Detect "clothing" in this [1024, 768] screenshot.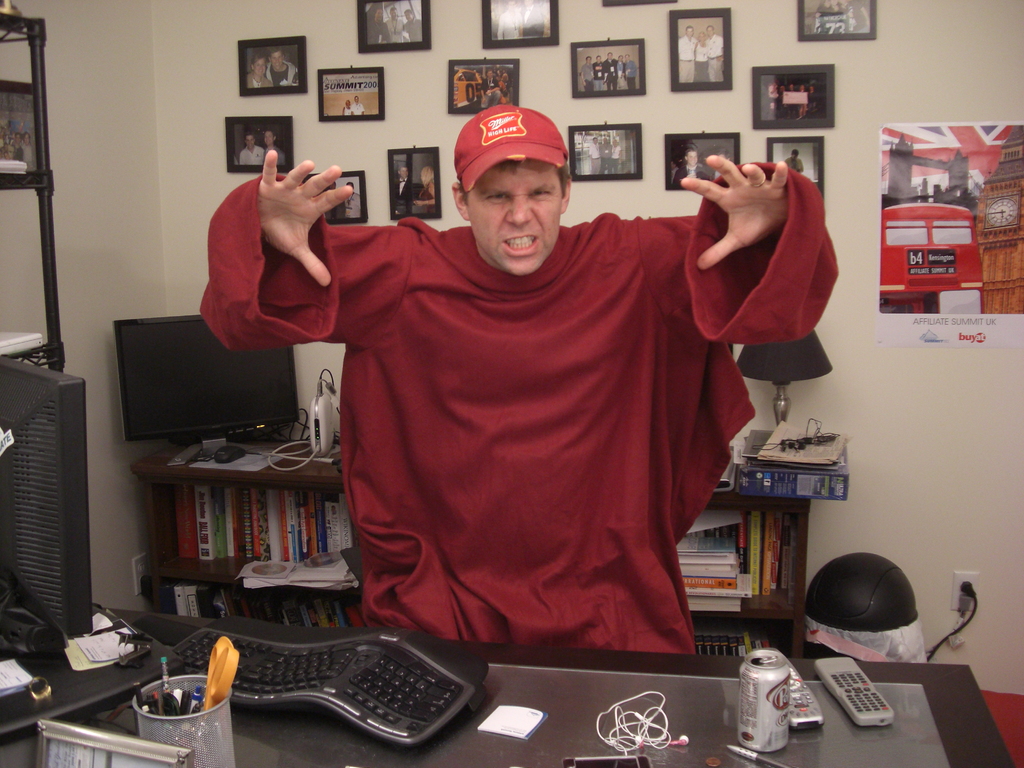
Detection: bbox=(676, 24, 730, 87).
